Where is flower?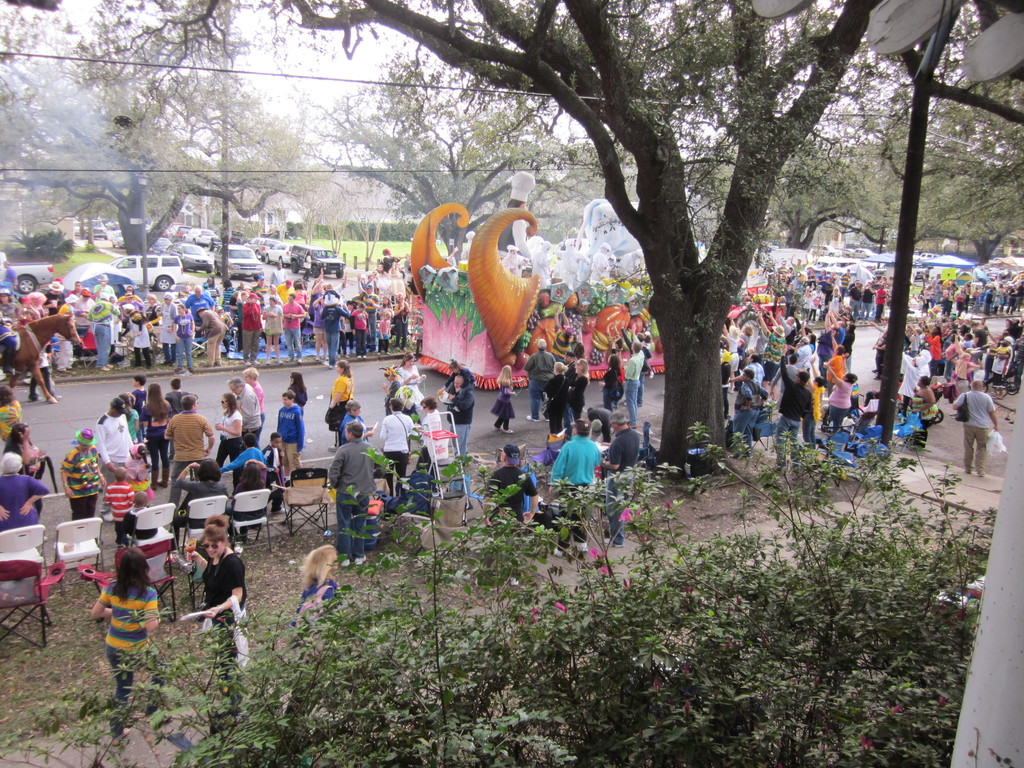
Rect(548, 600, 569, 625).
